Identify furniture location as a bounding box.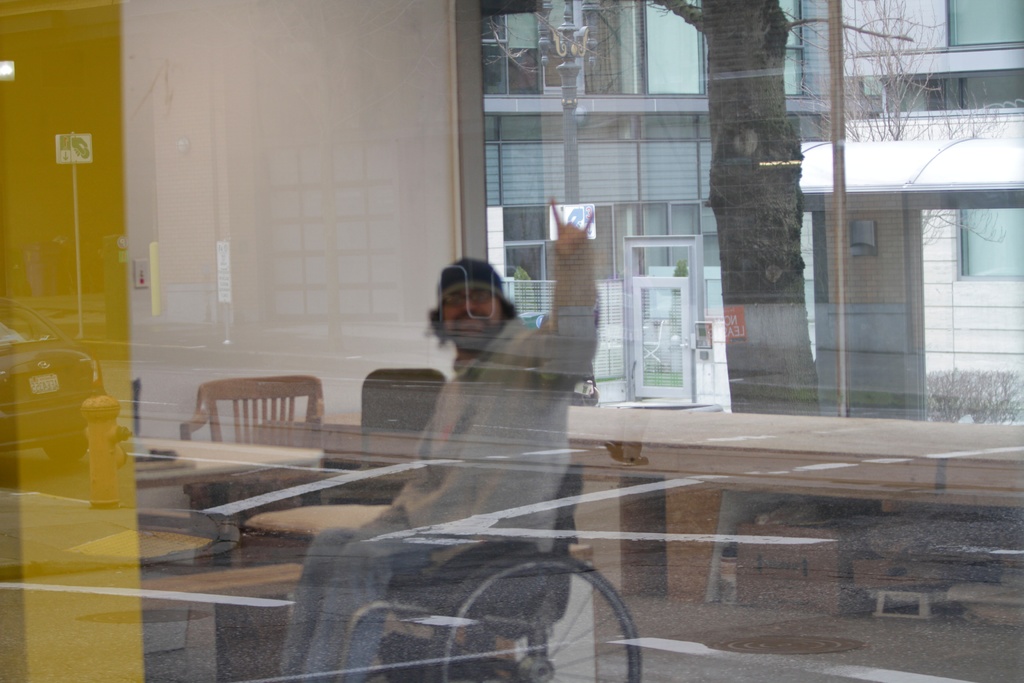
<bbox>140, 438, 325, 485</bbox>.
